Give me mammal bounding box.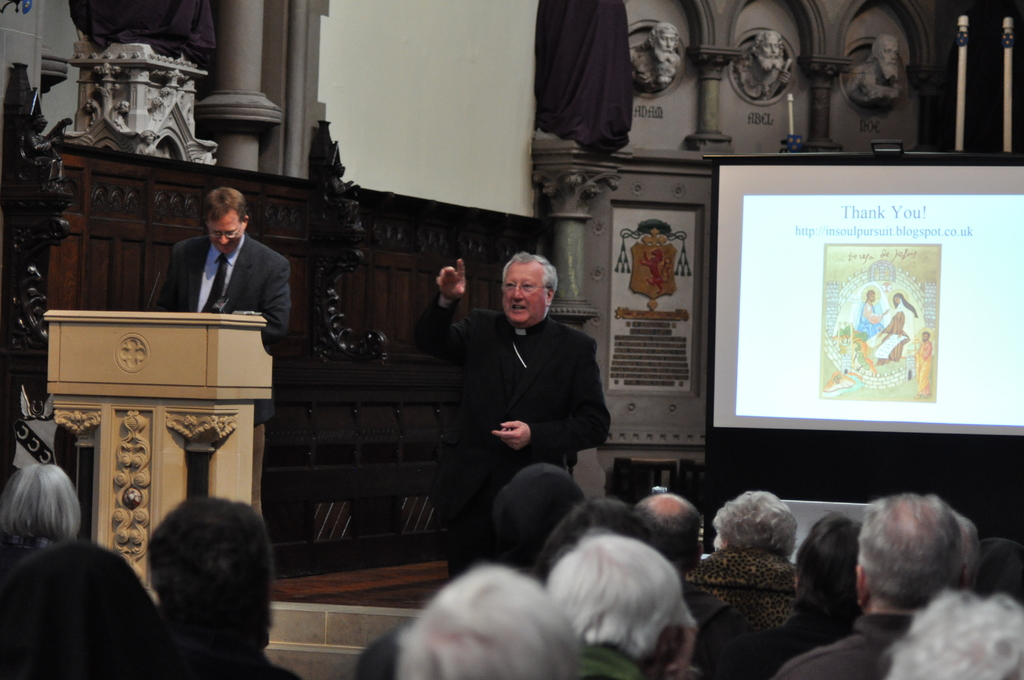
<bbox>630, 25, 681, 90</bbox>.
